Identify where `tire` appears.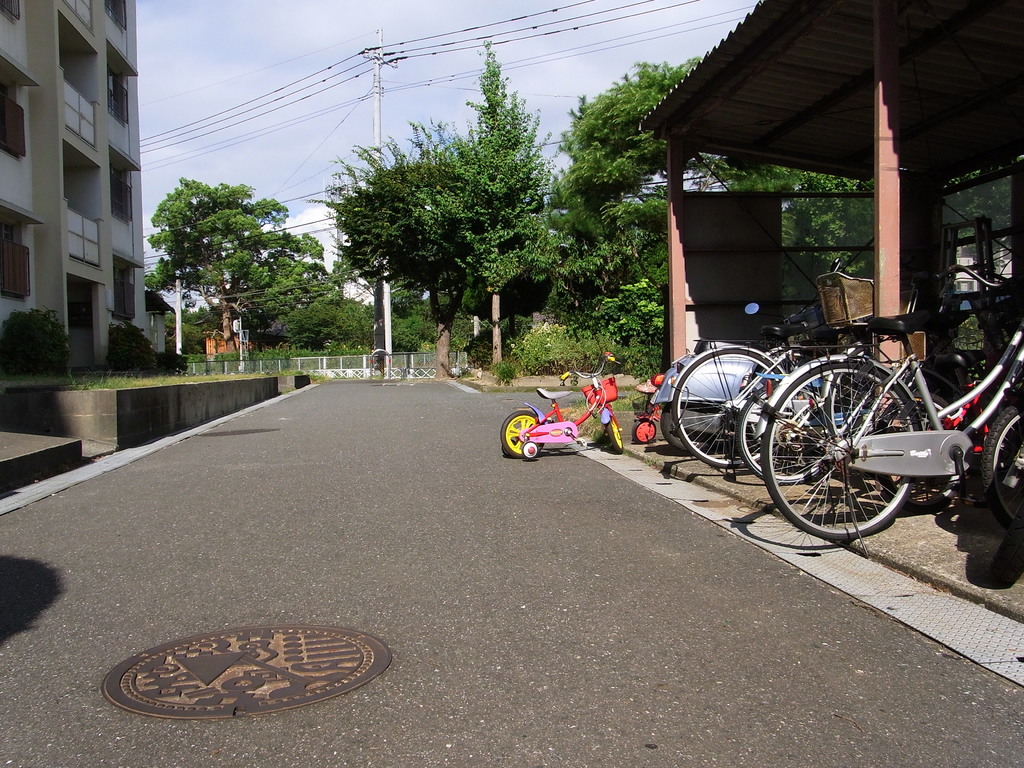
Appears at {"left": 497, "top": 408, "right": 544, "bottom": 456}.
